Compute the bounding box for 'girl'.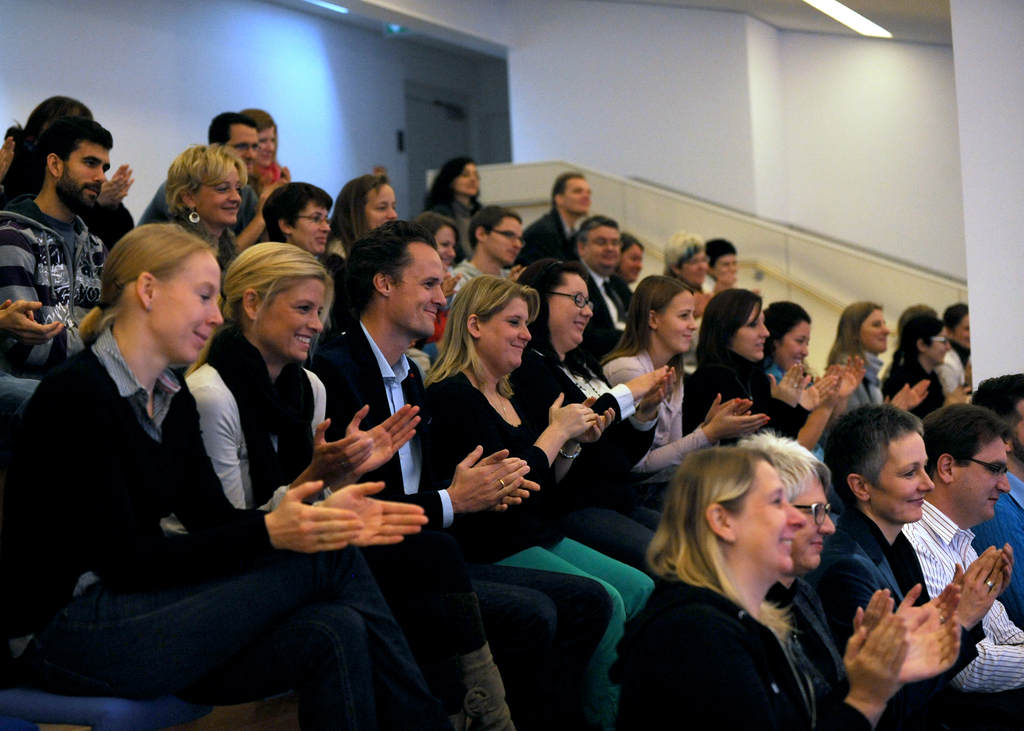
893/327/940/404.
